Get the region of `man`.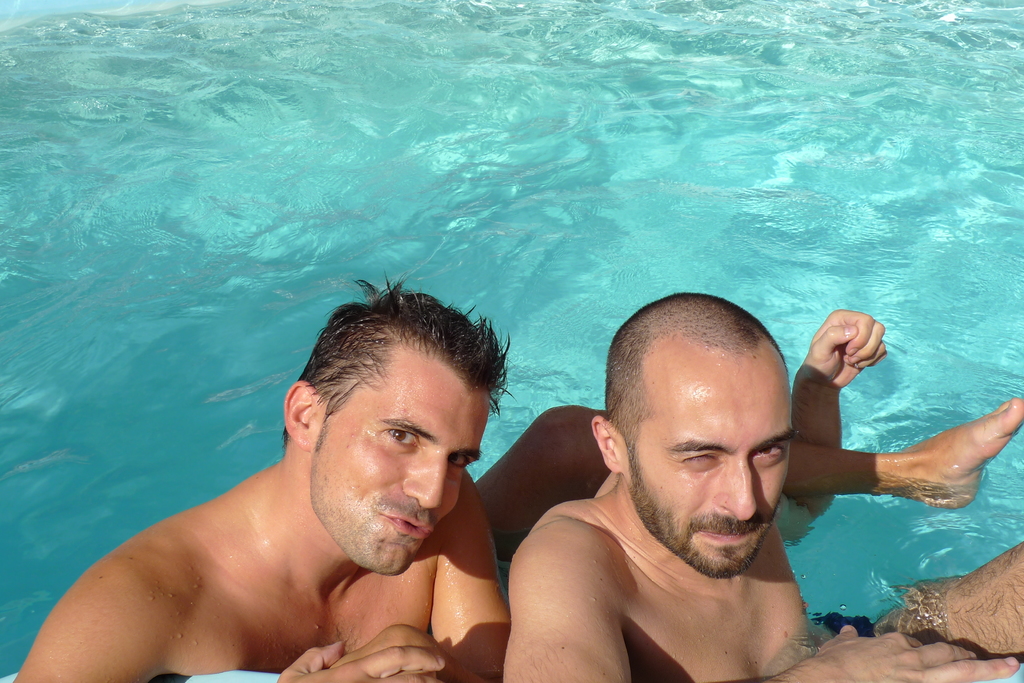
<region>13, 265, 508, 682</region>.
